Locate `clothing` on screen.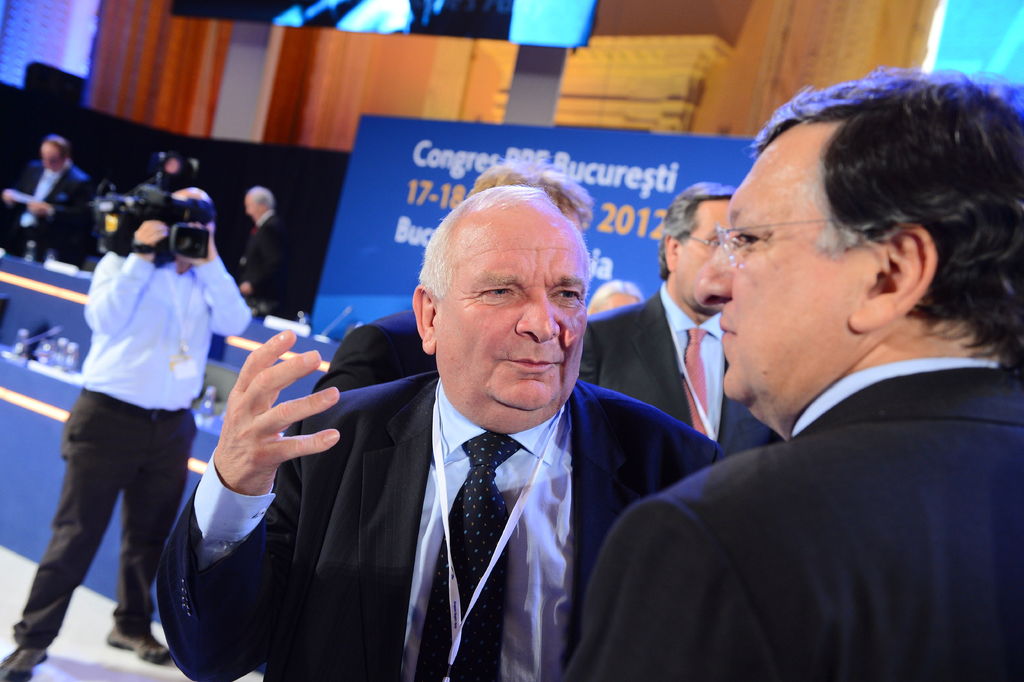
On screen at 28:205:217:649.
